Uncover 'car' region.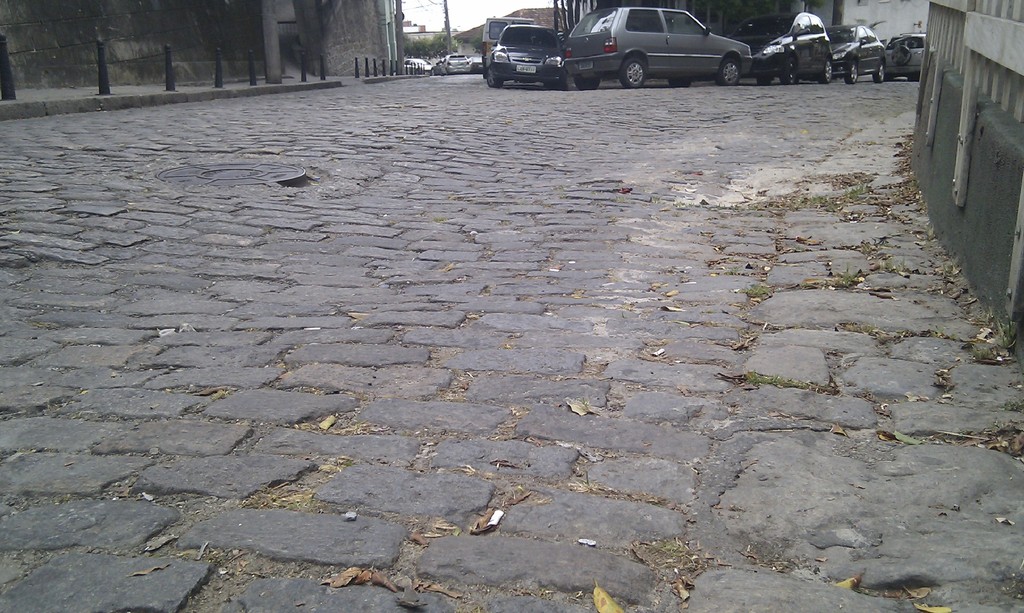
Uncovered: x1=562 y1=4 x2=754 y2=92.
